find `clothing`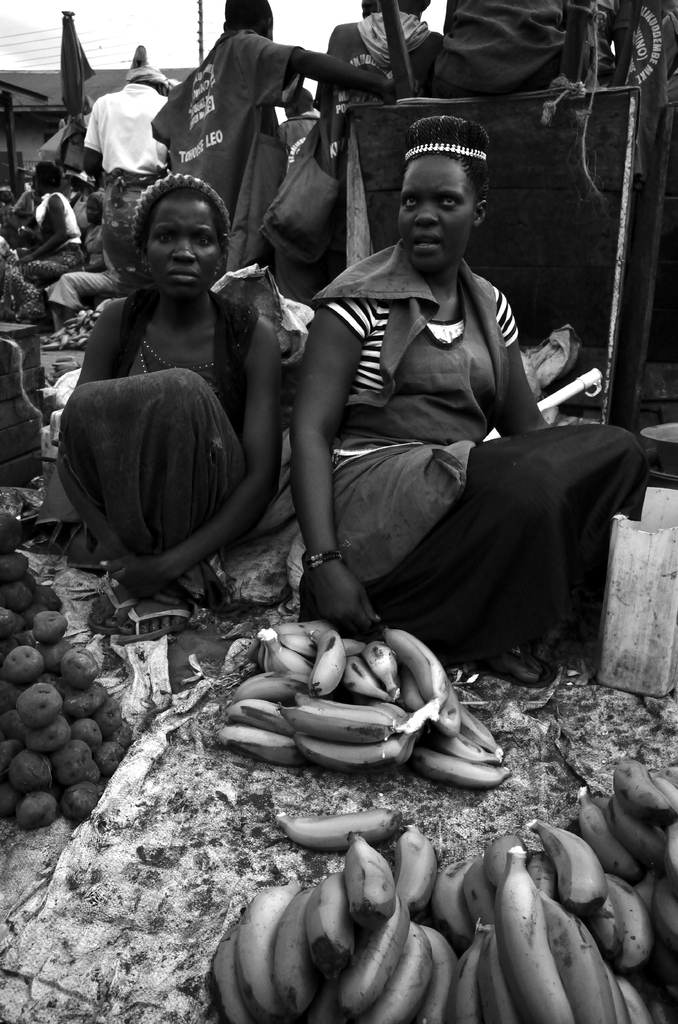
bbox=(83, 88, 168, 202)
